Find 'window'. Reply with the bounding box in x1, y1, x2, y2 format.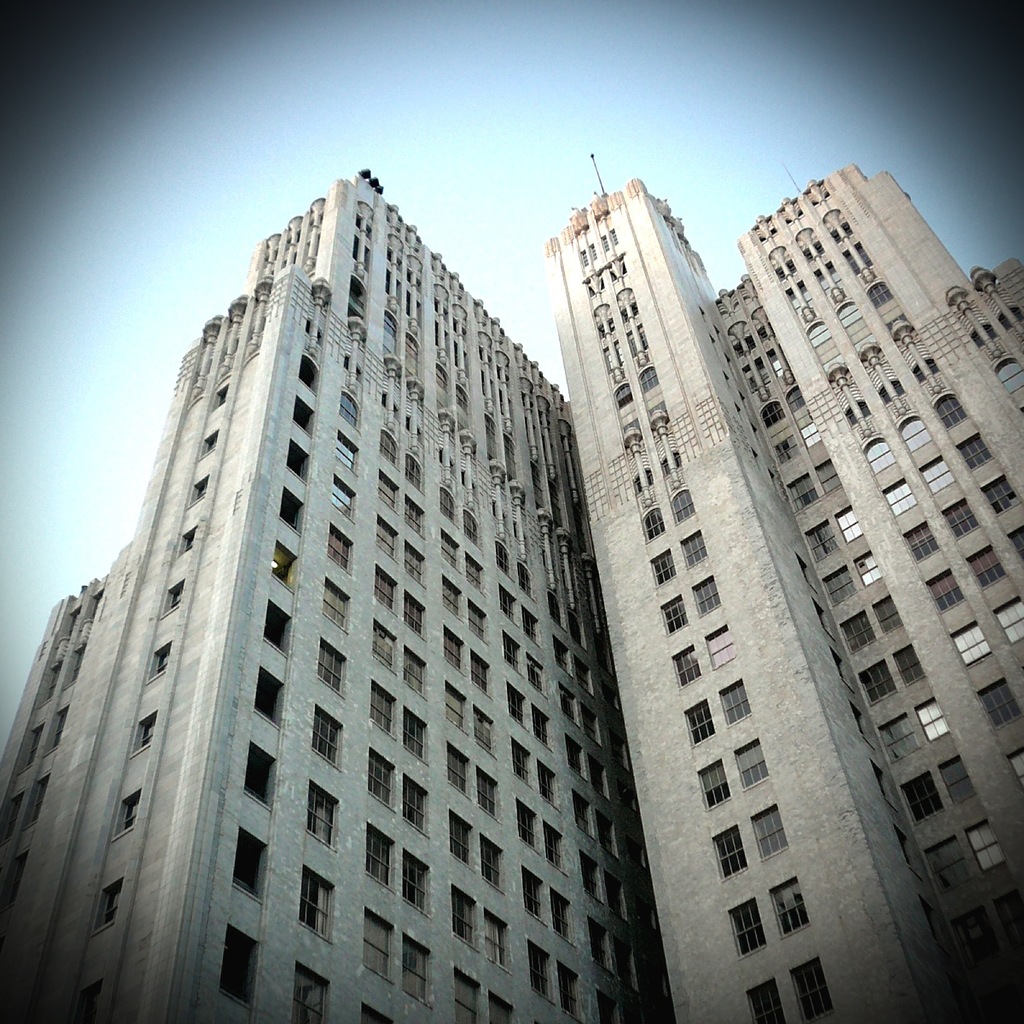
185, 474, 211, 507.
